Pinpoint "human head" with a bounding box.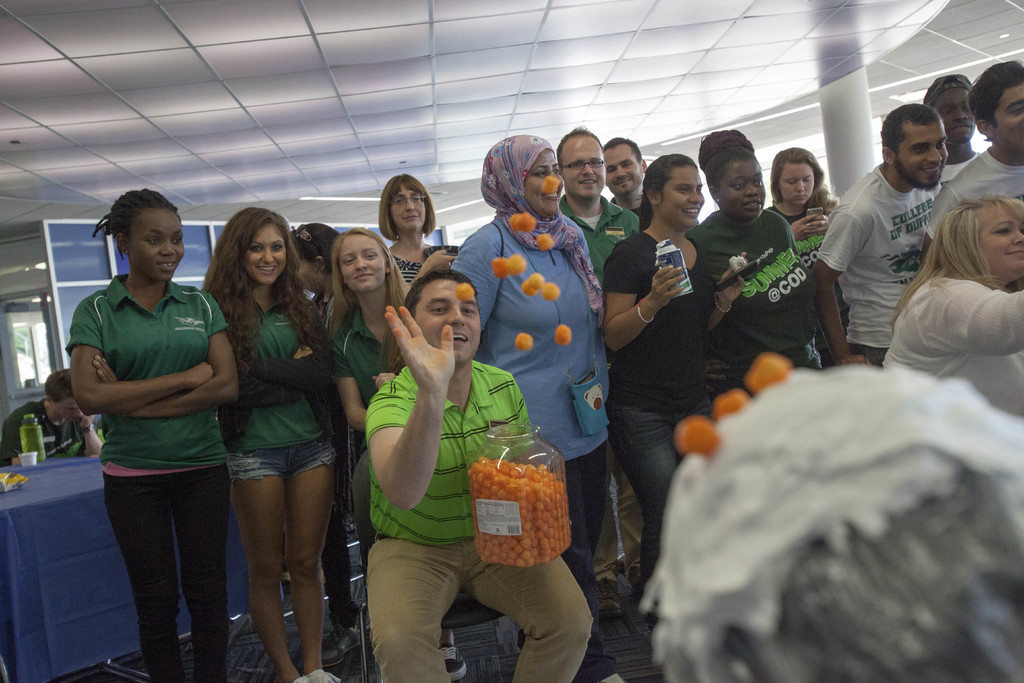
207,209,293,292.
